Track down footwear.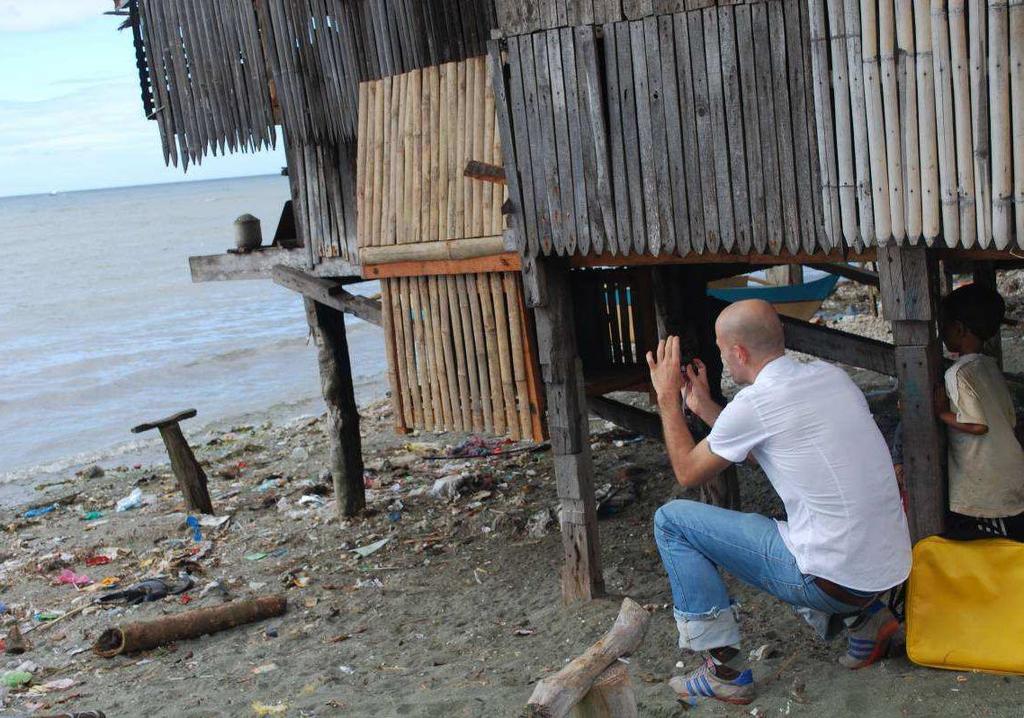
Tracked to (669, 654, 754, 705).
